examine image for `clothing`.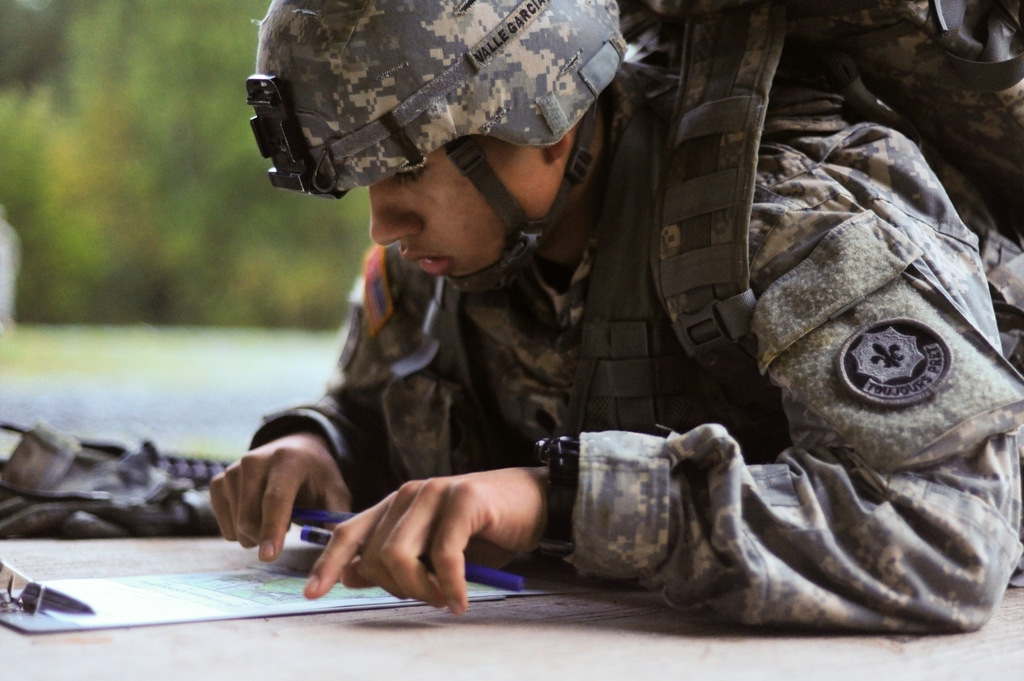
Examination result: [247,0,1023,639].
